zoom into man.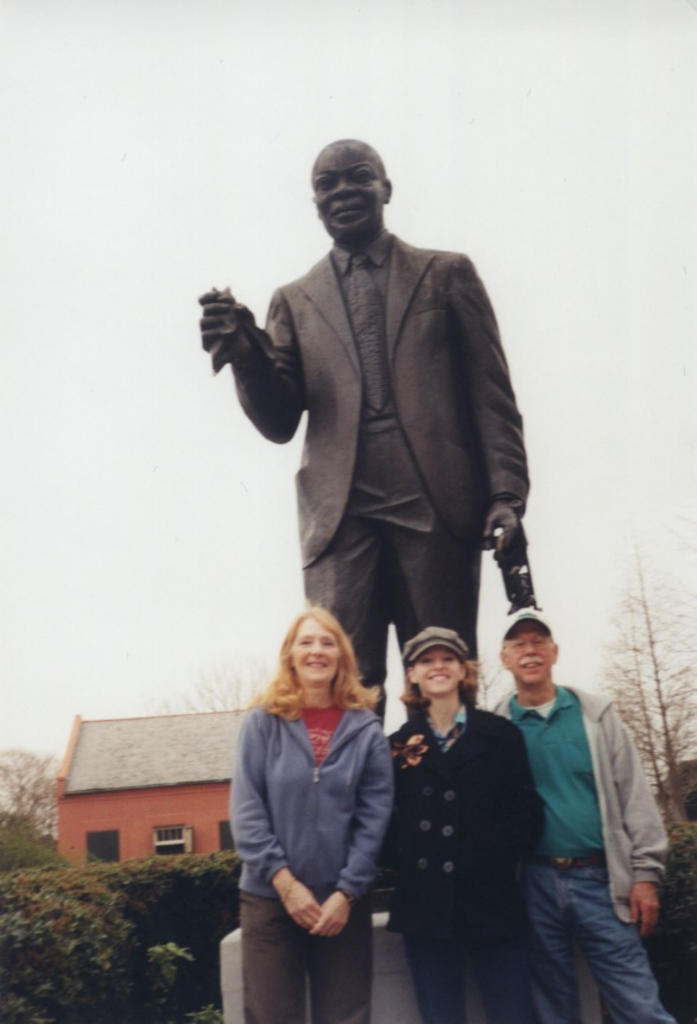
Zoom target: pyautogui.locateOnScreen(199, 143, 530, 726).
